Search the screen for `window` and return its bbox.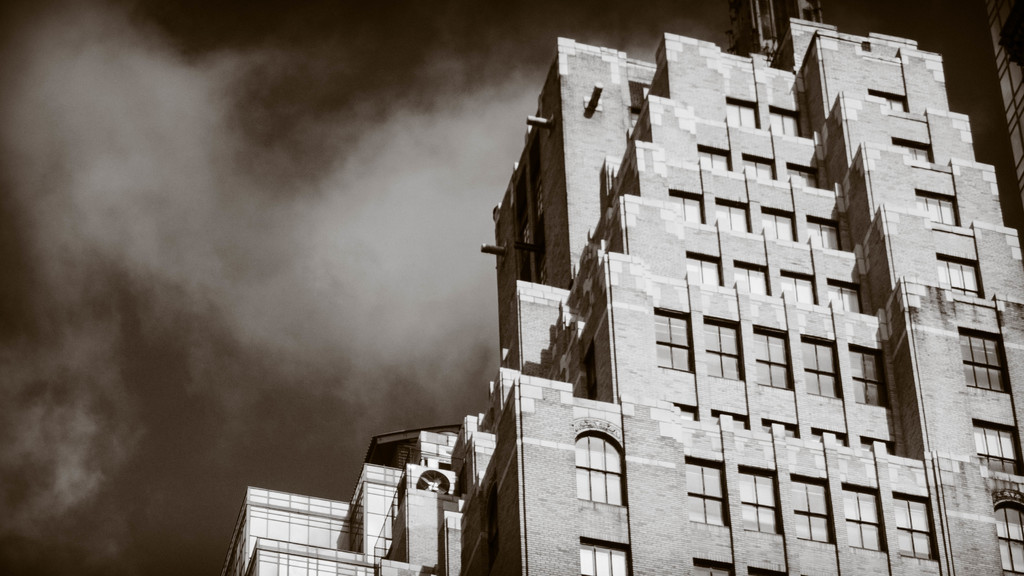
Found: [x1=685, y1=255, x2=723, y2=287].
